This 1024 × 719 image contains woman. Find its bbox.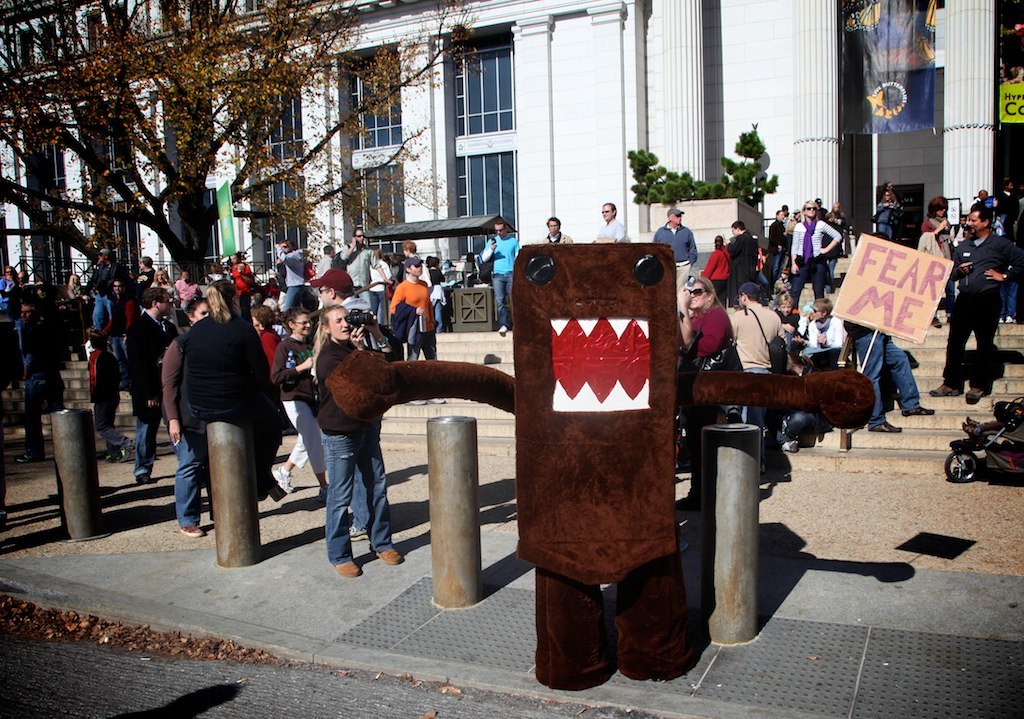
{"x1": 180, "y1": 278, "x2": 306, "y2": 503}.
